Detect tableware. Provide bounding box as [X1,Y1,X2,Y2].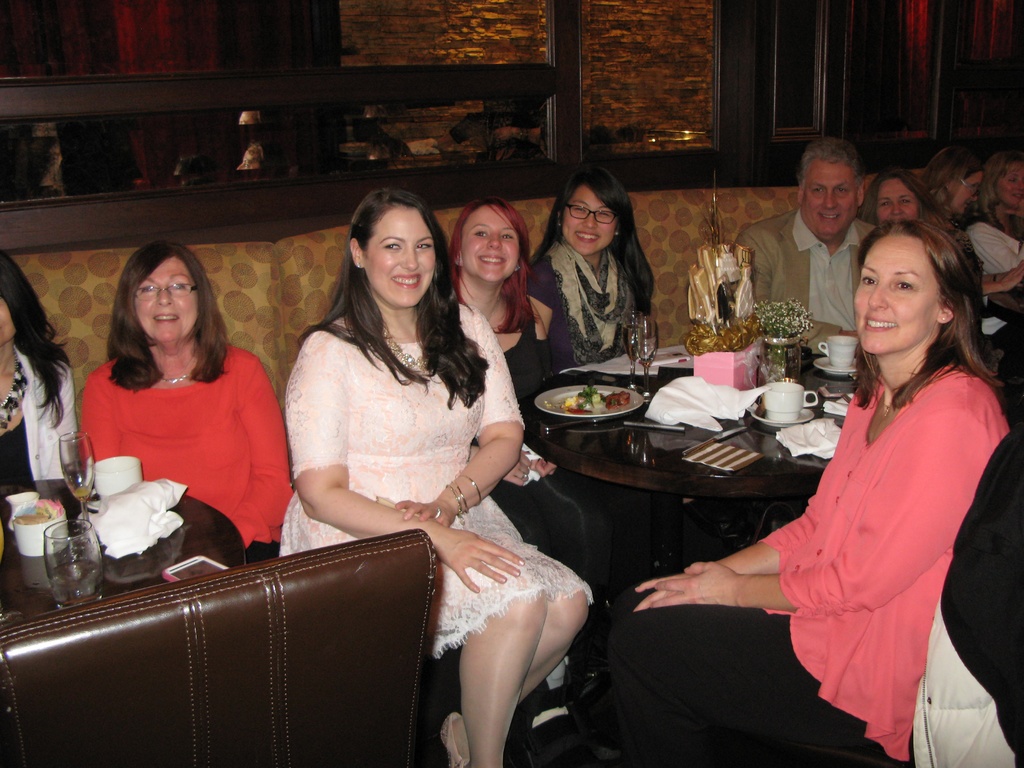
[40,518,107,611].
